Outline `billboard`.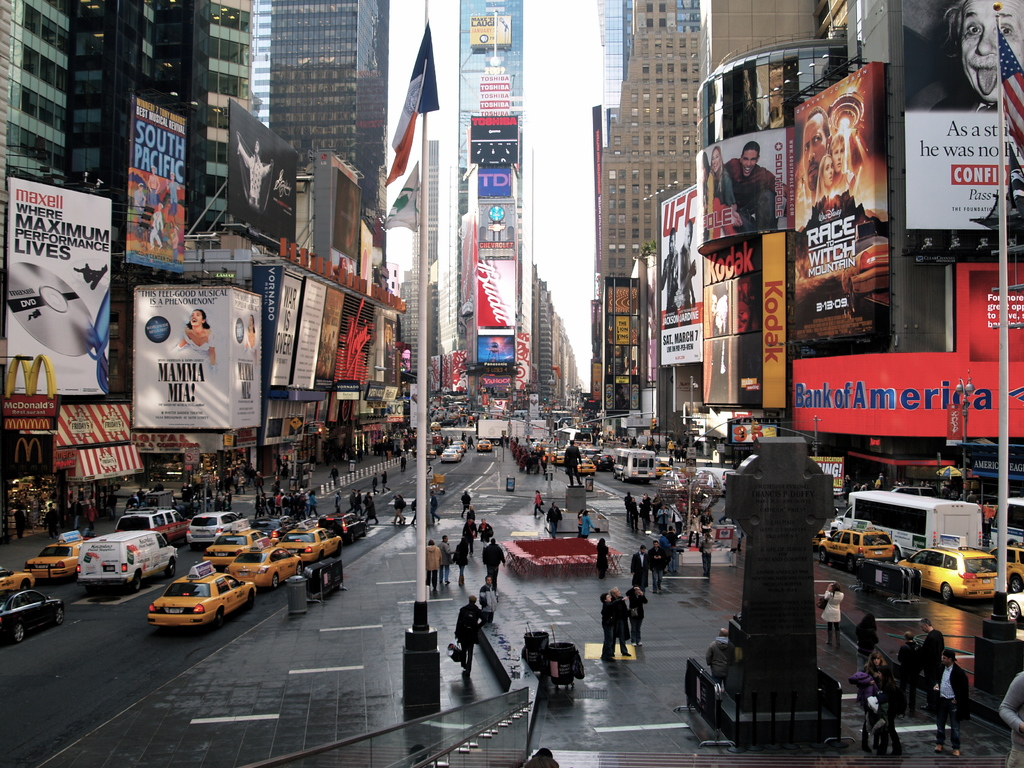
Outline: x1=261, y1=271, x2=306, y2=386.
